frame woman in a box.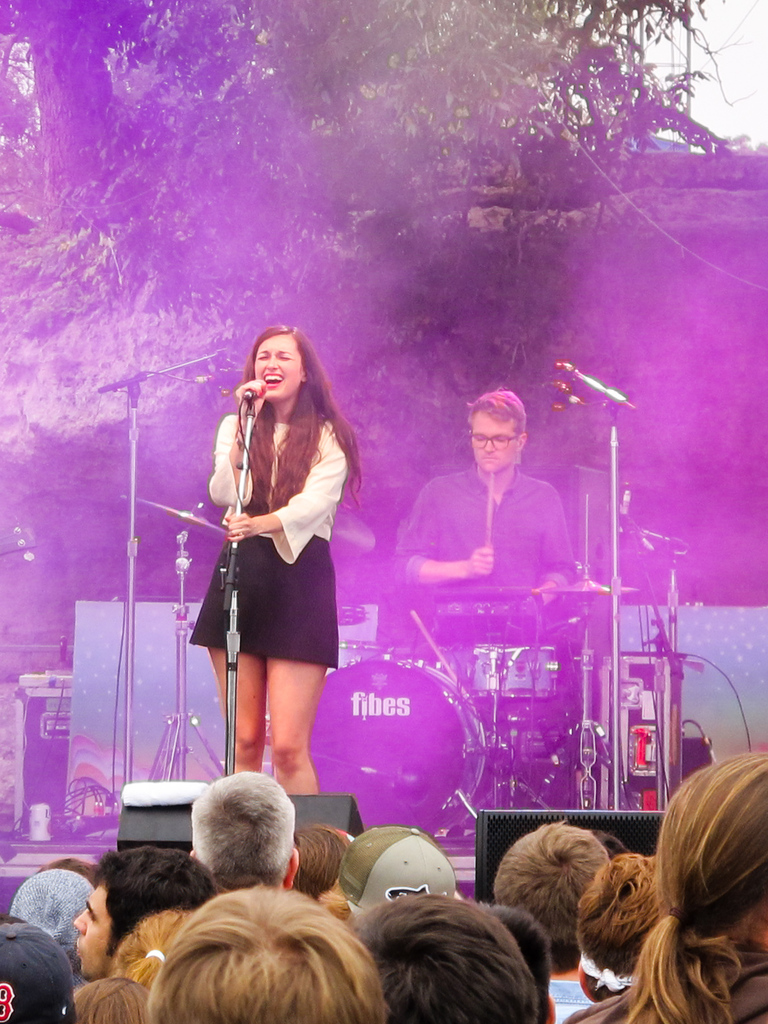
193:322:365:837.
